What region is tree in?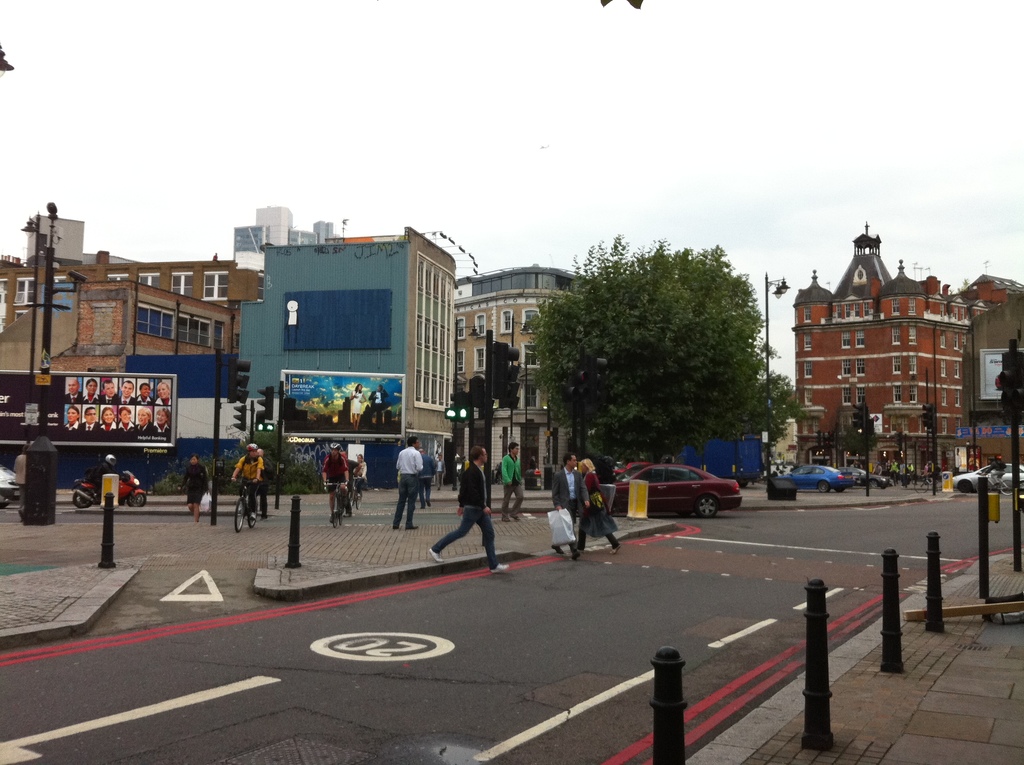
(x1=756, y1=371, x2=817, y2=465).
